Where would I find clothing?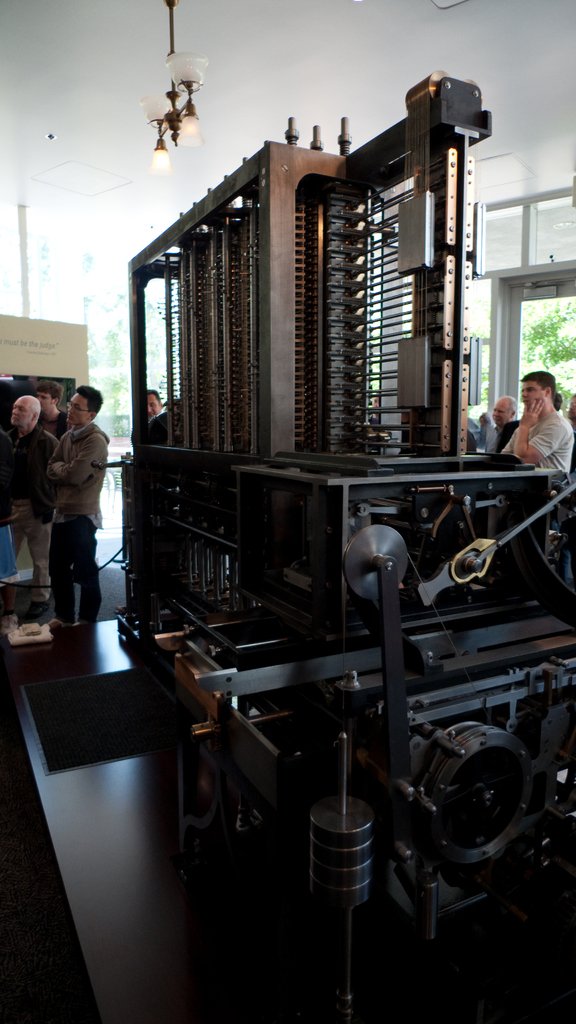
At bbox=(502, 404, 575, 476).
